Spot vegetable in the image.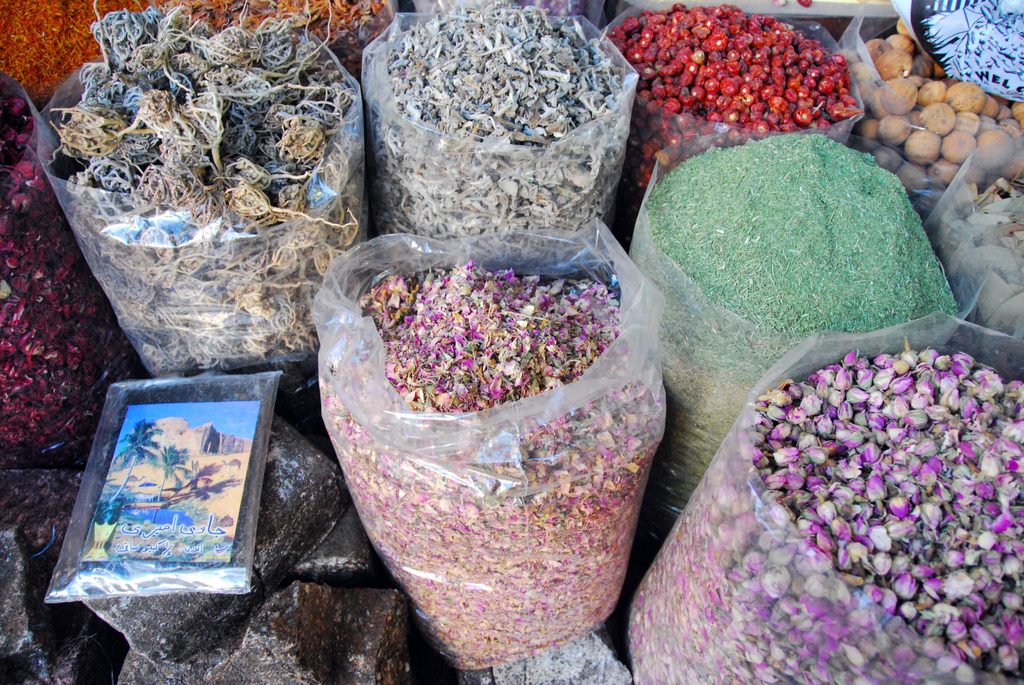
vegetable found at 950 80 986 109.
